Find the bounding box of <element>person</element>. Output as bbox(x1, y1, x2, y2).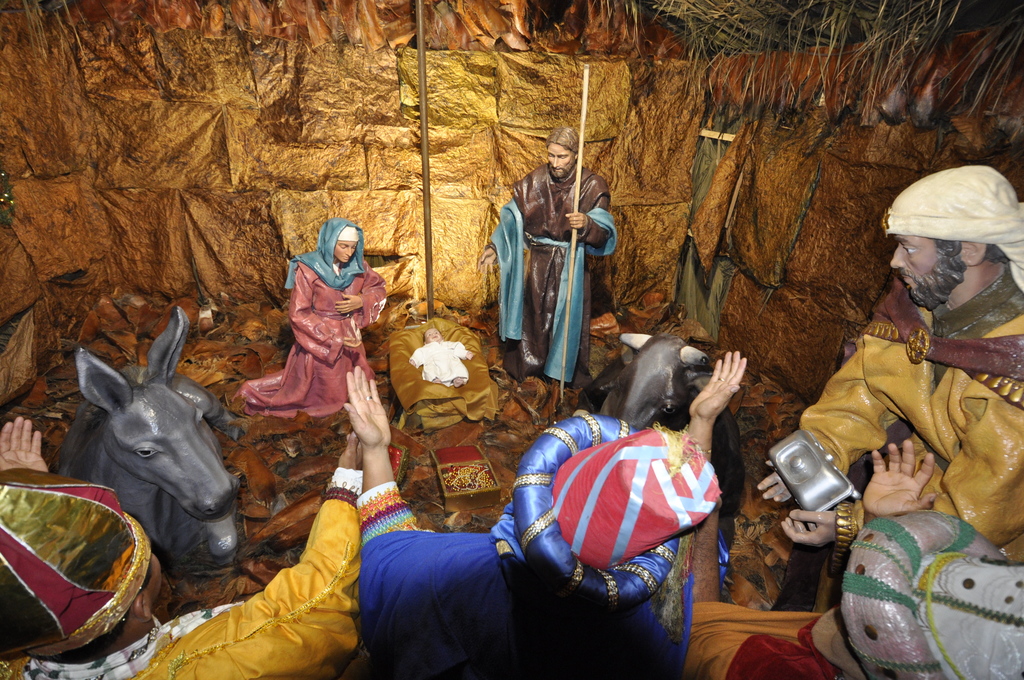
bbox(408, 322, 483, 391).
